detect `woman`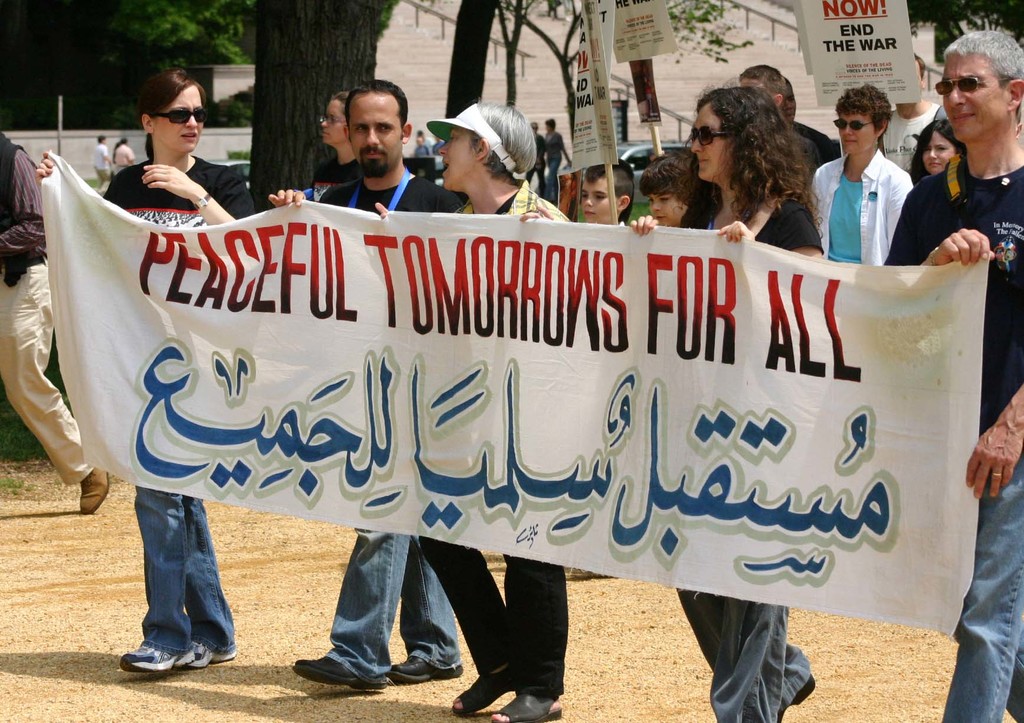
crop(629, 81, 828, 722)
